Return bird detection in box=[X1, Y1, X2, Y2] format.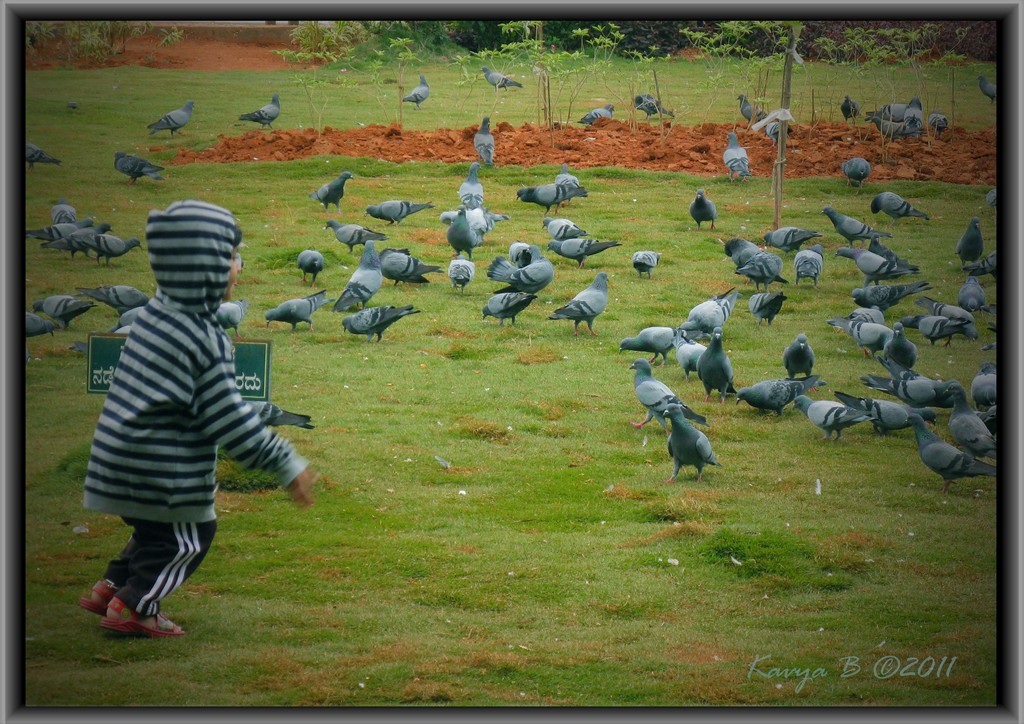
box=[333, 242, 383, 315].
